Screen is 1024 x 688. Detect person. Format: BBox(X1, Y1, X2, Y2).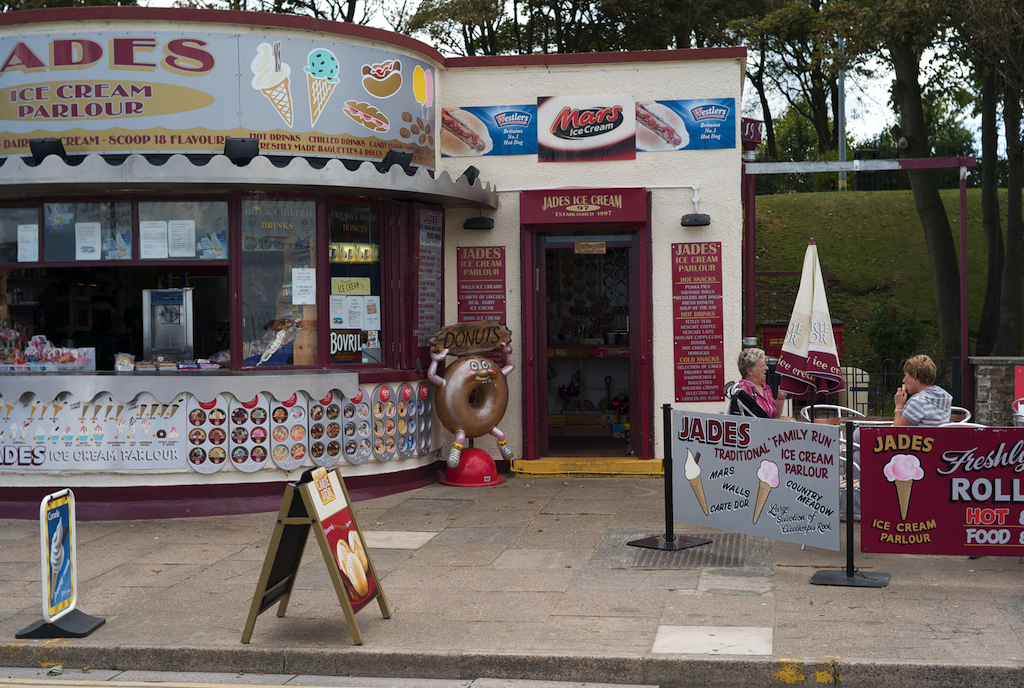
BBox(897, 356, 957, 443).
